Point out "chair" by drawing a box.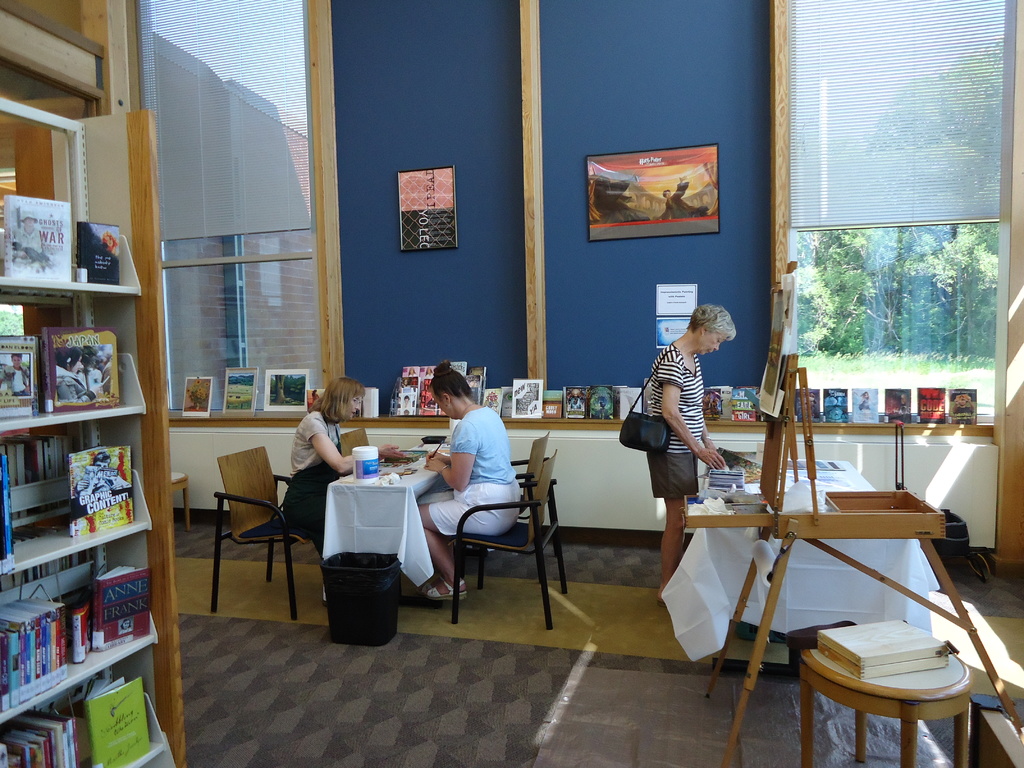
447,446,568,628.
